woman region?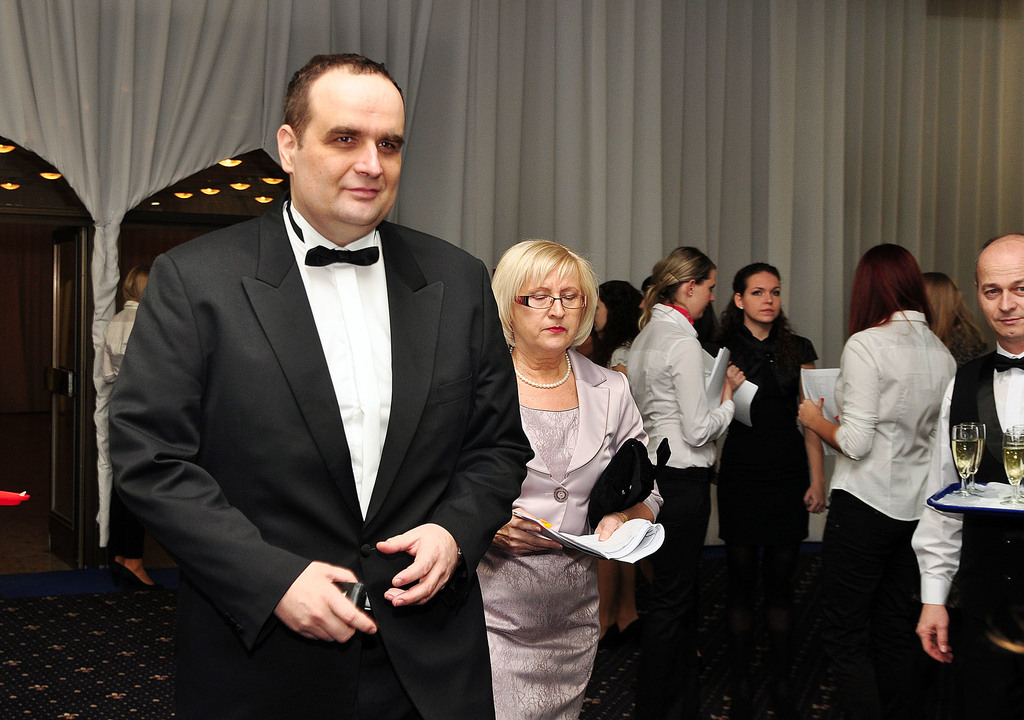
[474,241,667,719]
